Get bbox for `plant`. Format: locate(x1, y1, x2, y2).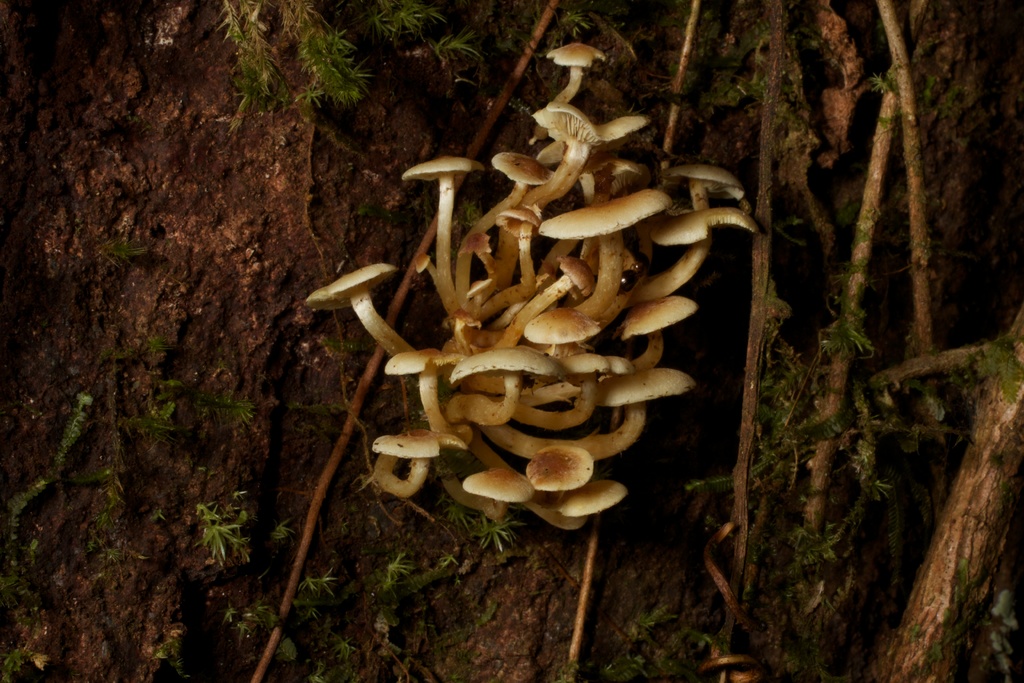
locate(451, 502, 472, 532).
